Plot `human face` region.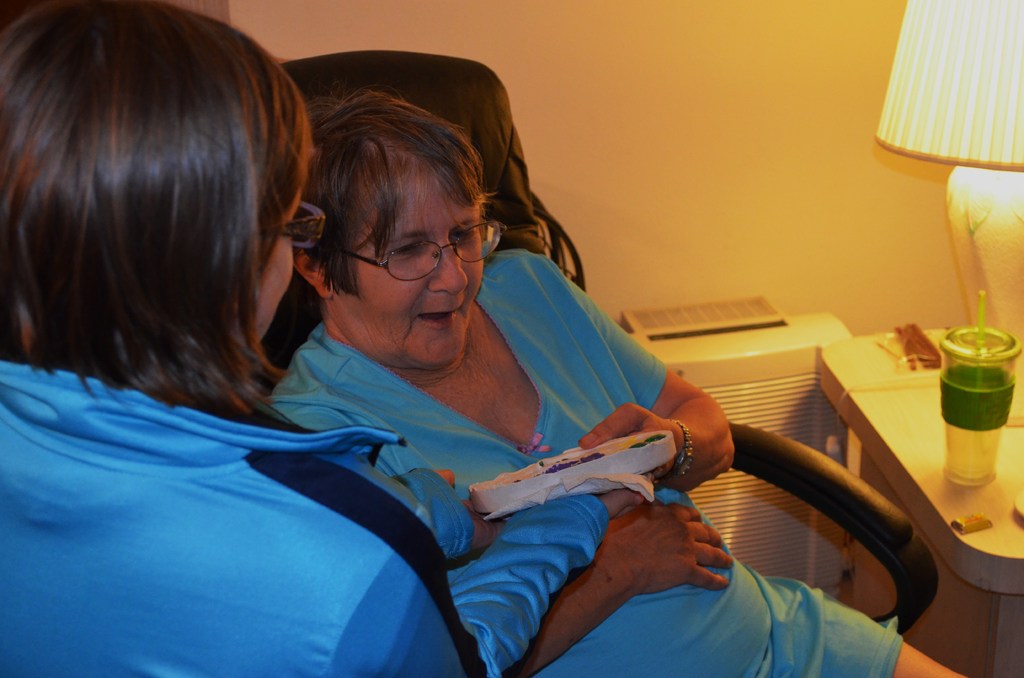
Plotted at Rect(342, 170, 484, 367).
